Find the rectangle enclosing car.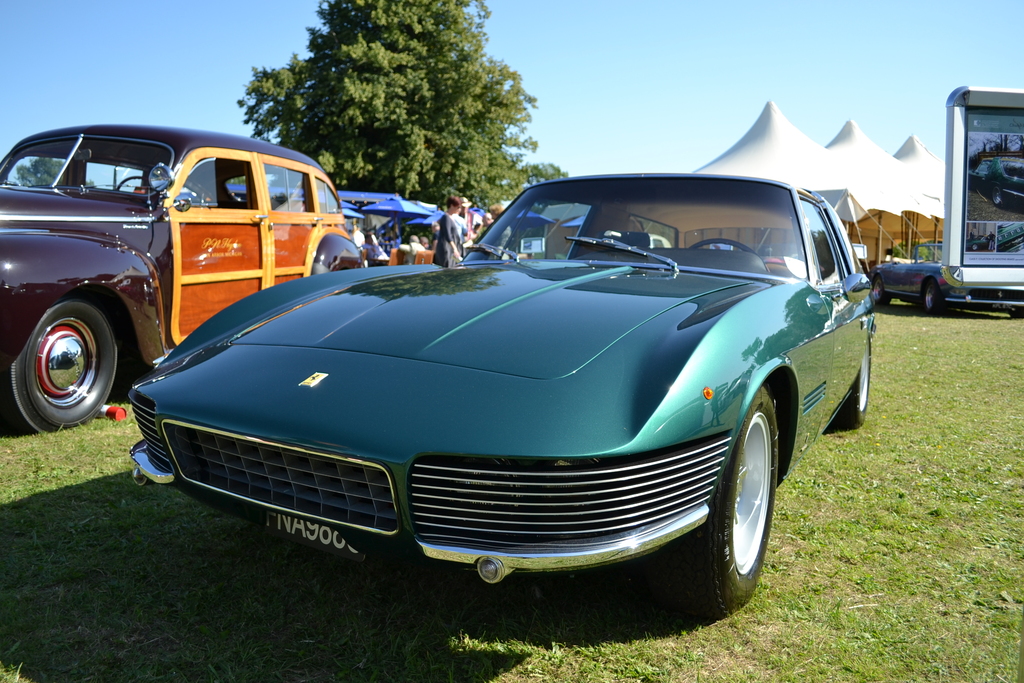
[left=0, top=121, right=362, bottom=436].
